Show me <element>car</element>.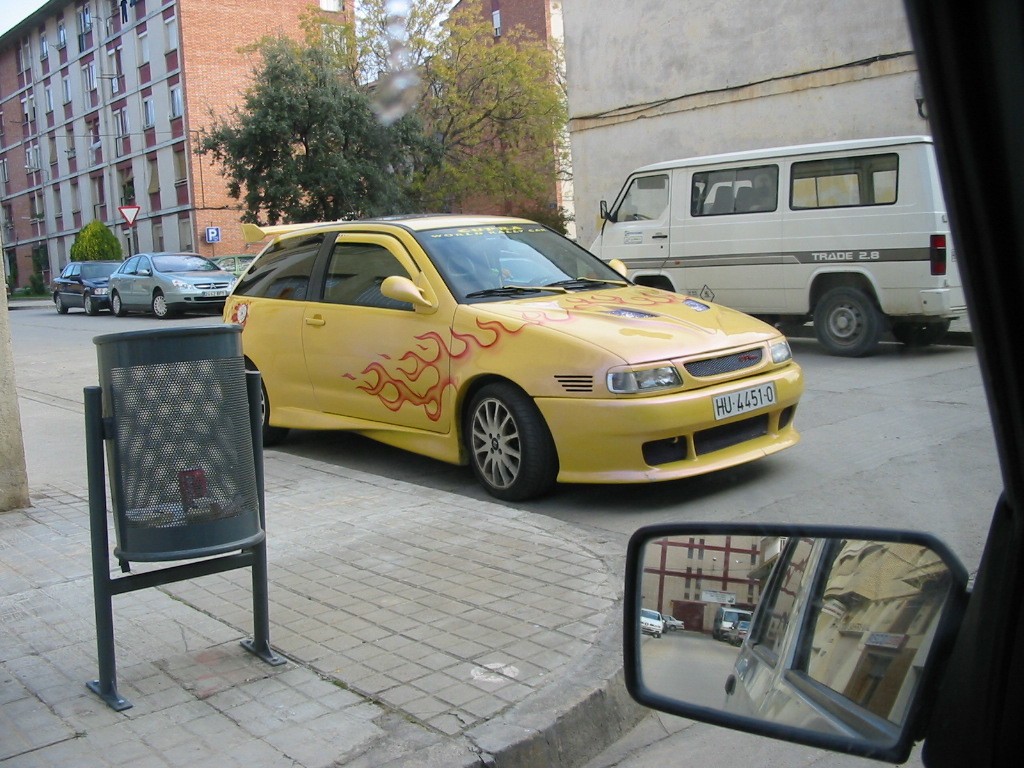
<element>car</element> is here: bbox=(155, 231, 800, 506).
